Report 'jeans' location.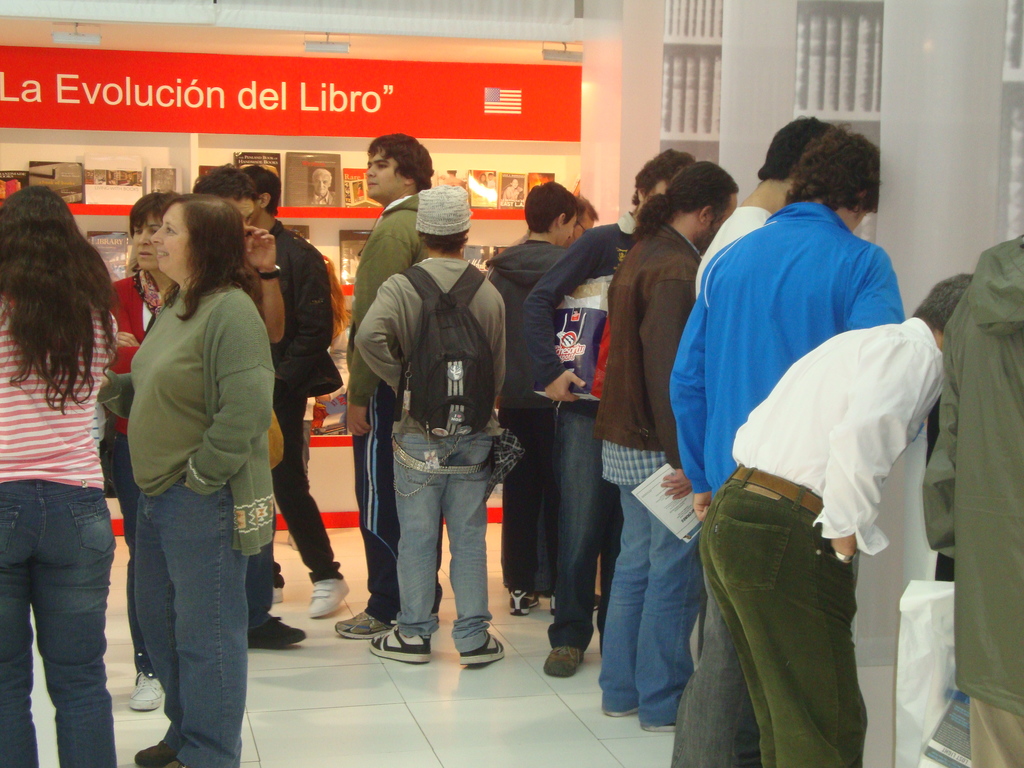
Report: (x1=269, y1=374, x2=351, y2=589).
